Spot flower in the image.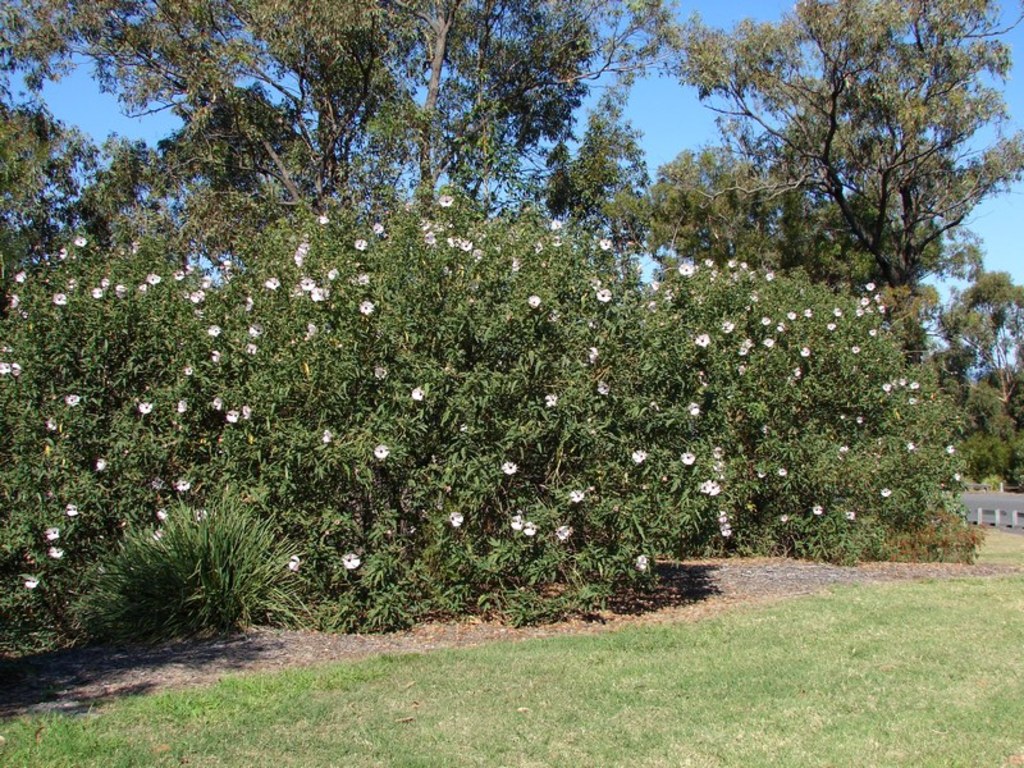
flower found at 508,513,521,532.
